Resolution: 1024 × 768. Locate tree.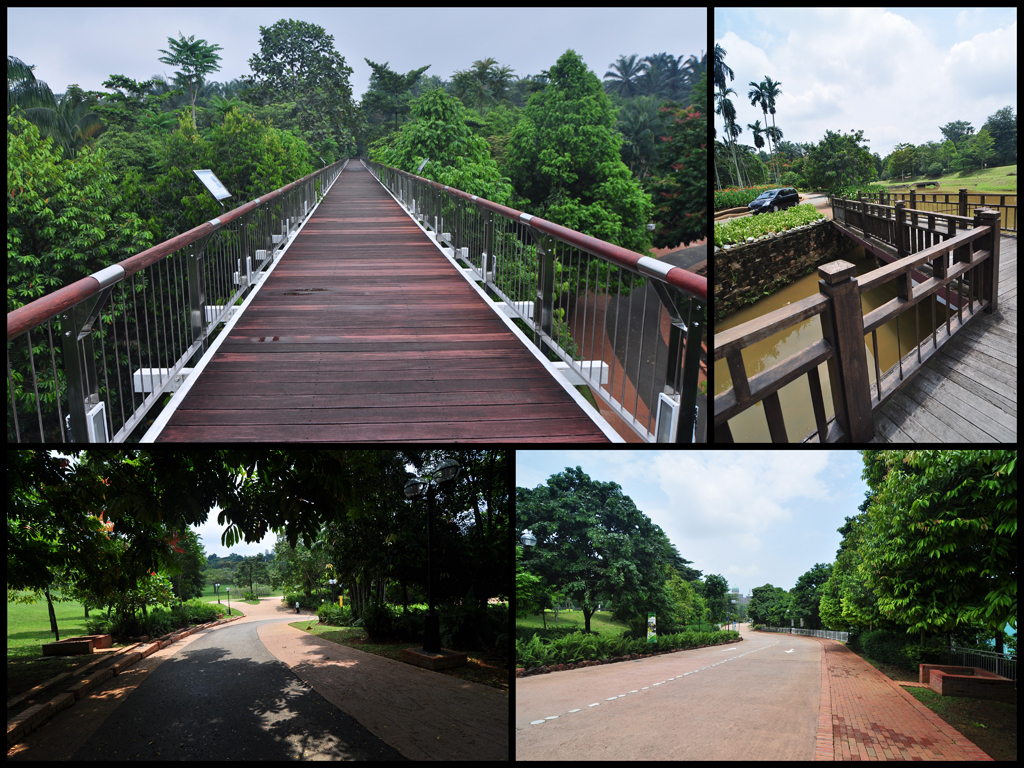
199 543 281 598.
